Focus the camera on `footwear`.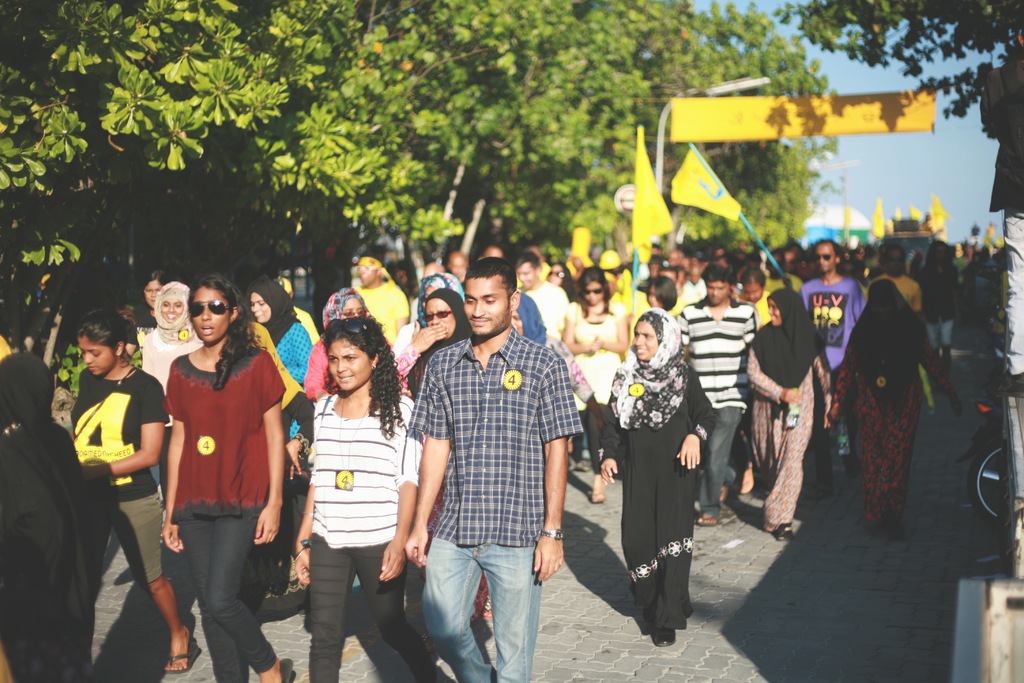
Focus region: pyautogui.locateOnScreen(698, 513, 716, 529).
